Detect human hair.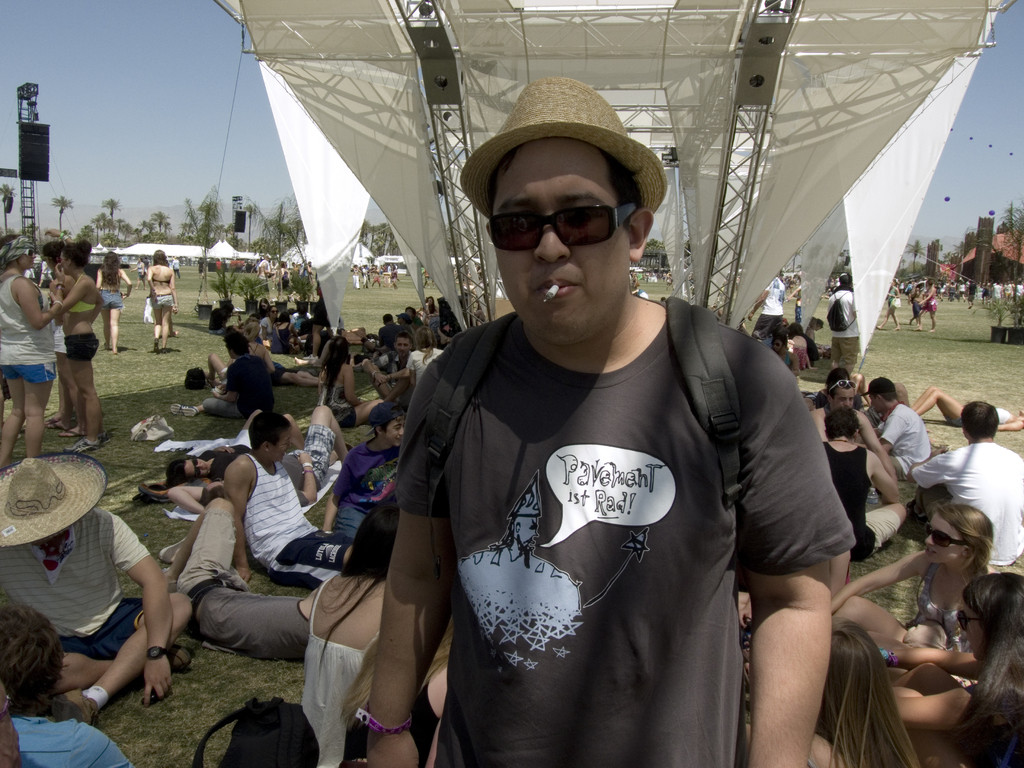
Detected at Rect(166, 454, 189, 482).
